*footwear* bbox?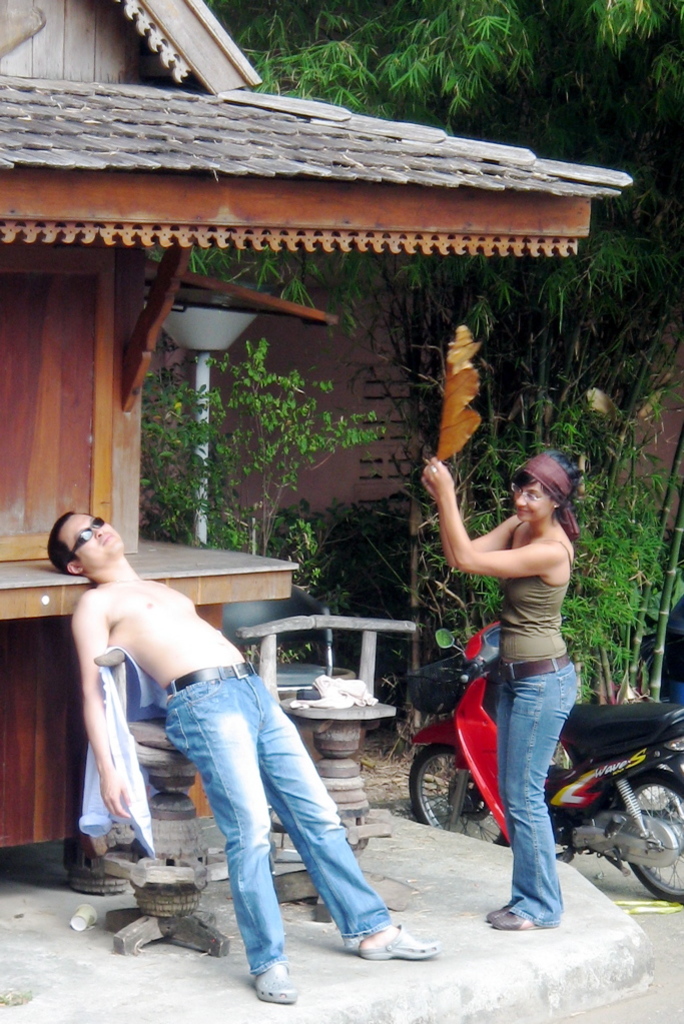
(x1=497, y1=900, x2=546, y2=931)
